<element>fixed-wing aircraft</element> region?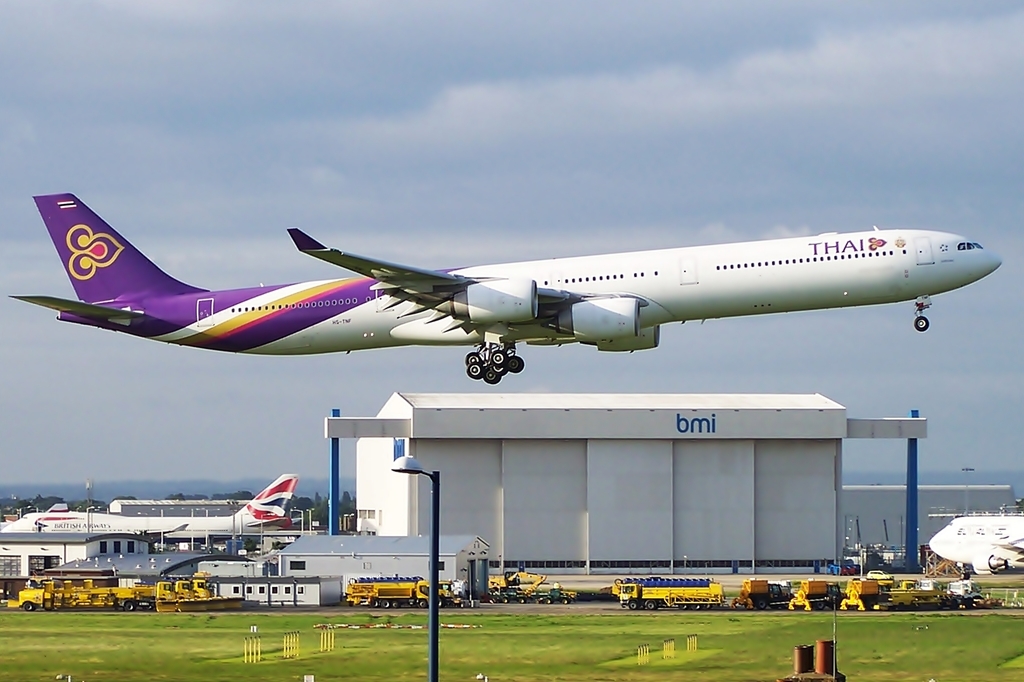
0,190,1002,390
